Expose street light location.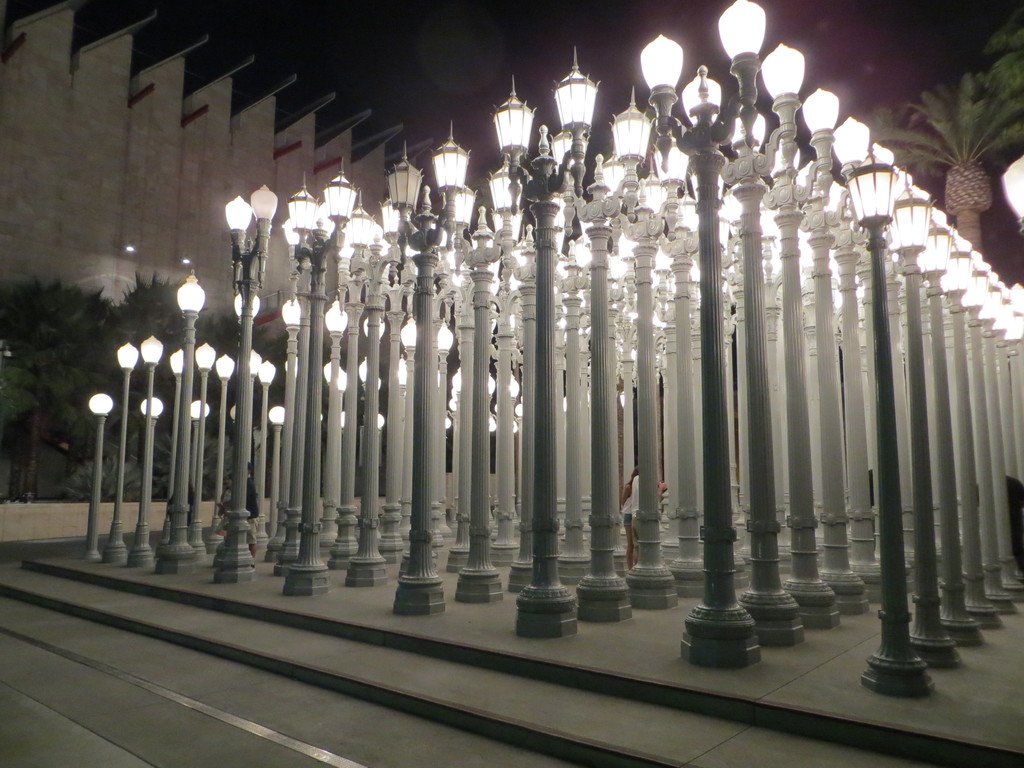
Exposed at [259, 355, 282, 554].
